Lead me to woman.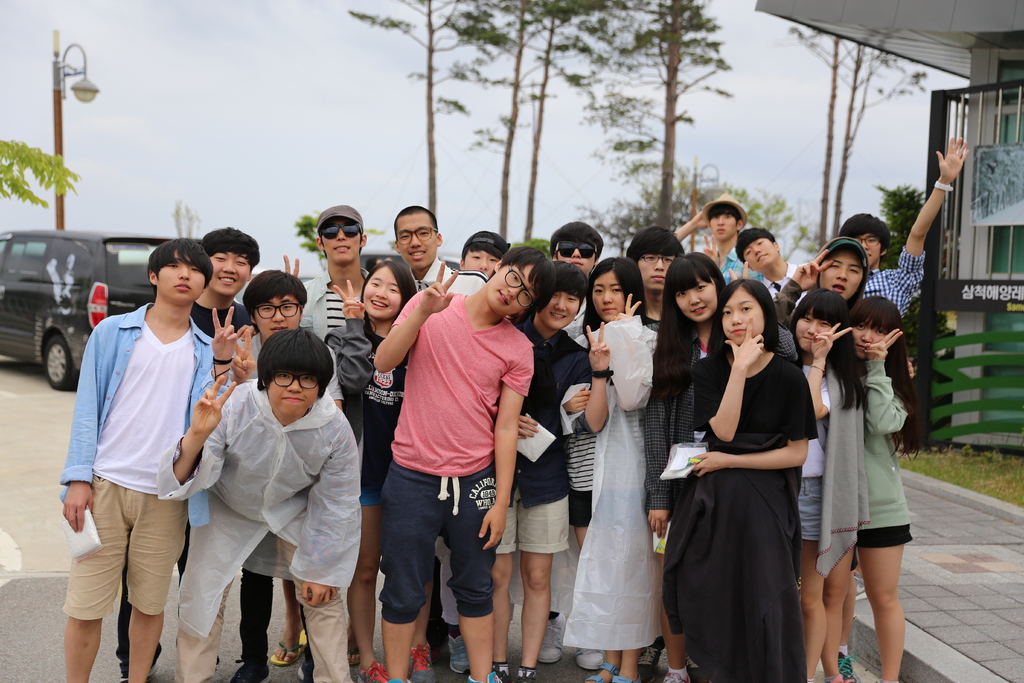
Lead to 678 263 824 682.
